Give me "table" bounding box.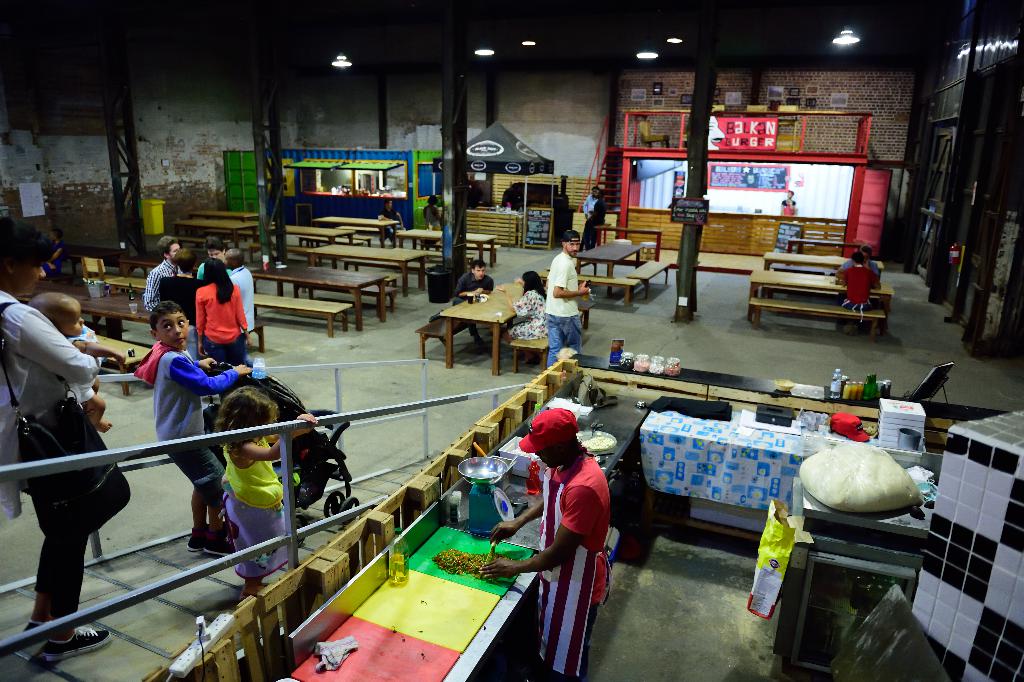
<region>747, 266, 886, 329</region>.
